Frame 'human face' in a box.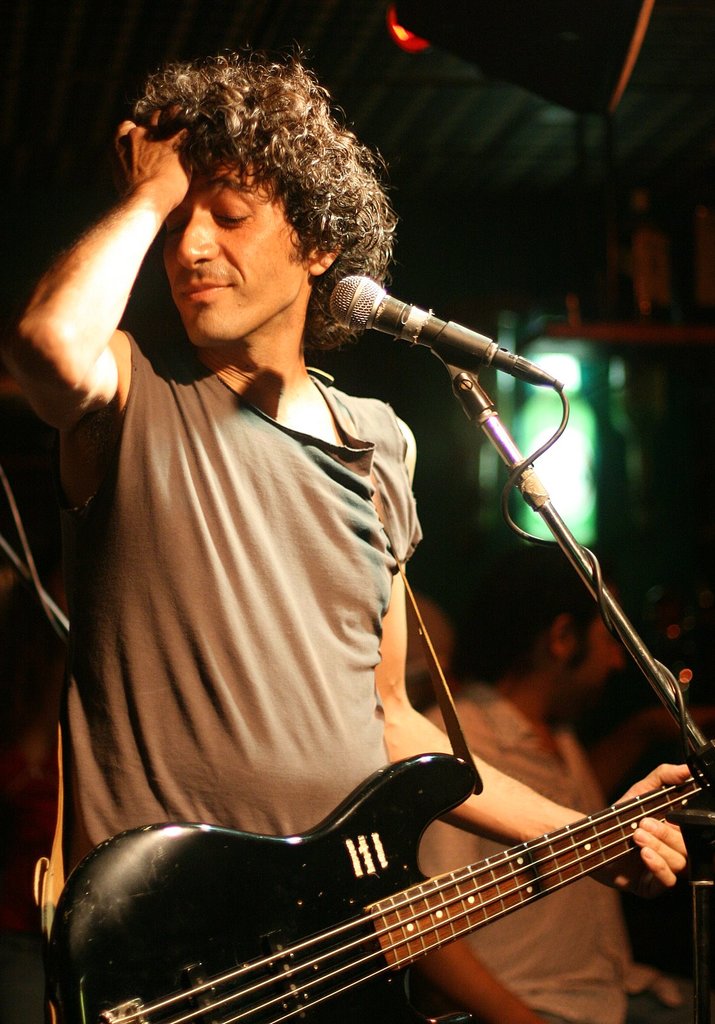
detection(163, 156, 304, 350).
